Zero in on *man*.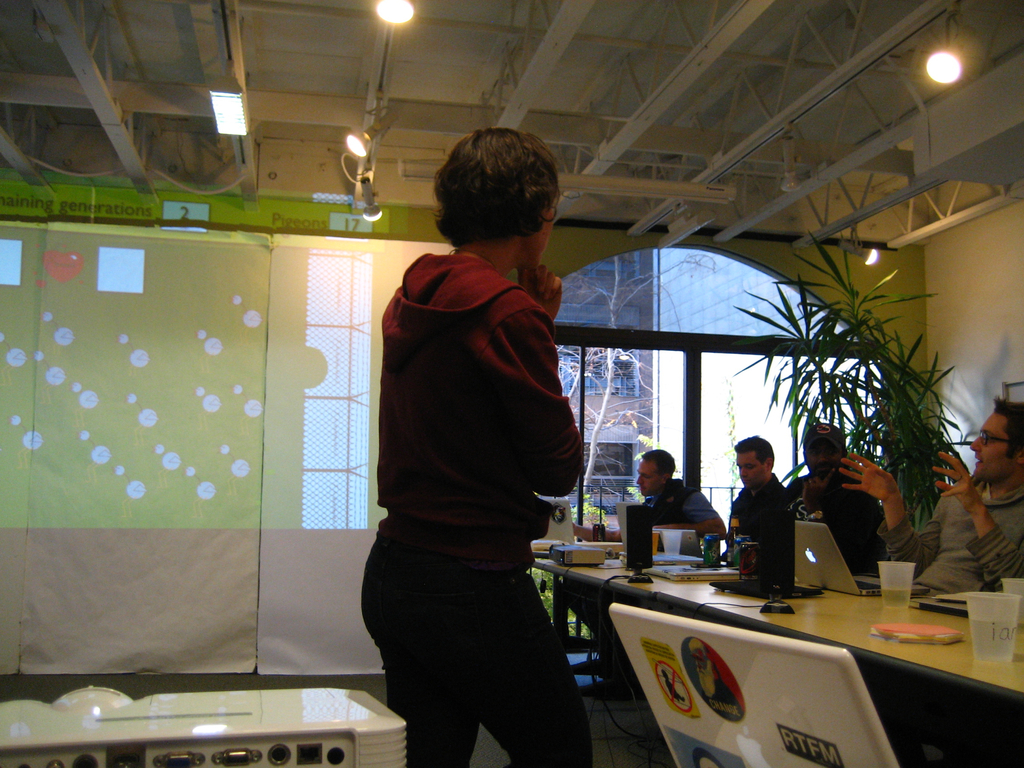
Zeroed in: x1=574, y1=447, x2=726, y2=539.
